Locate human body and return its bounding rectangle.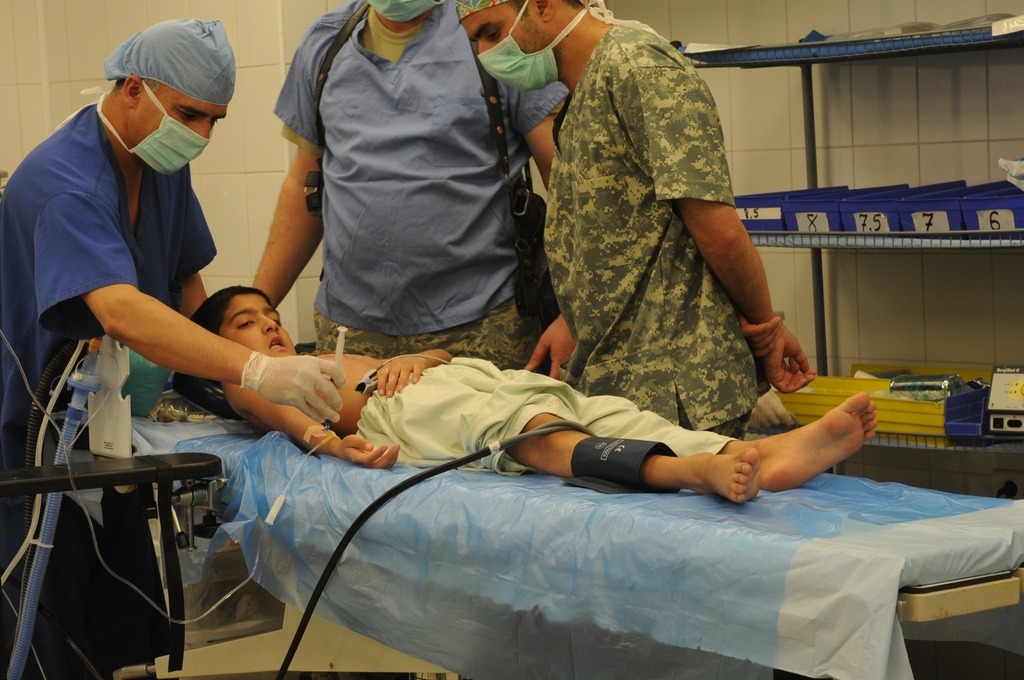
<bbox>252, 0, 571, 369</bbox>.
